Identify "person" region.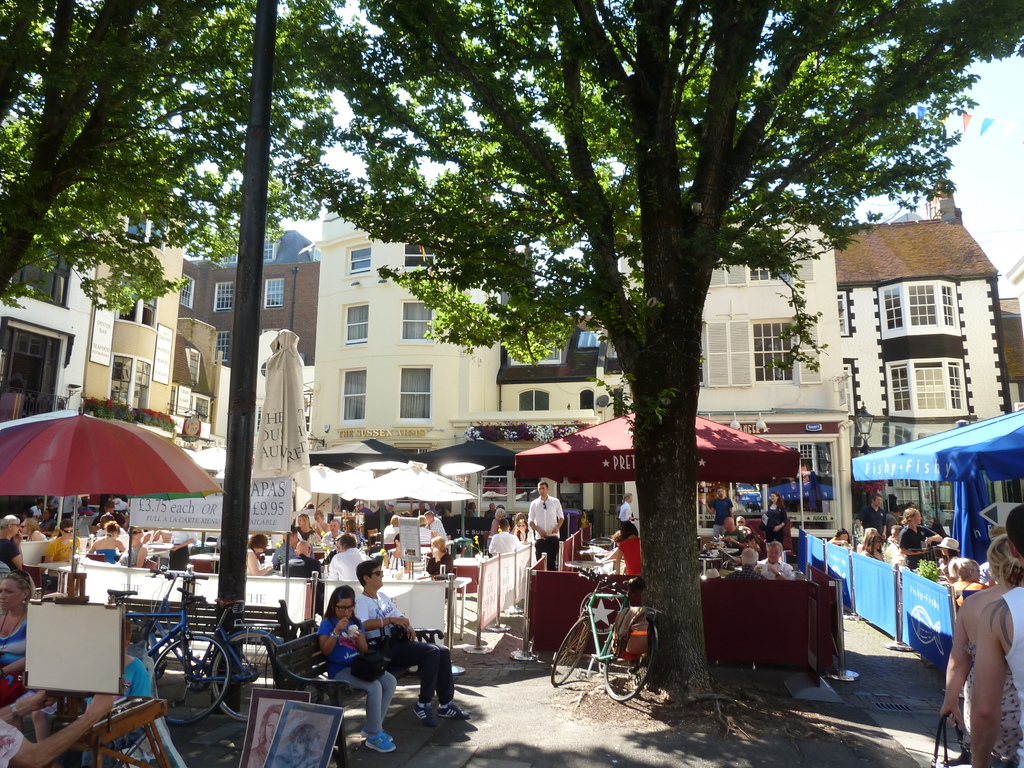
Region: 491/502/507/538.
